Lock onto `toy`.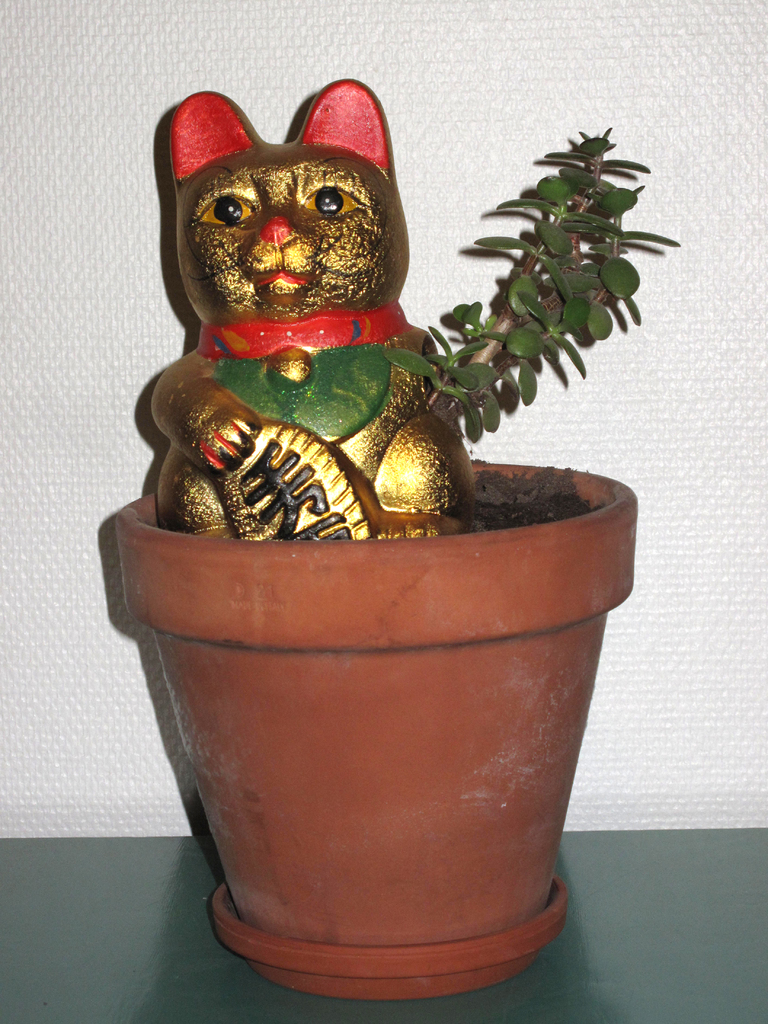
Locked: {"x1": 111, "y1": 46, "x2": 496, "y2": 555}.
